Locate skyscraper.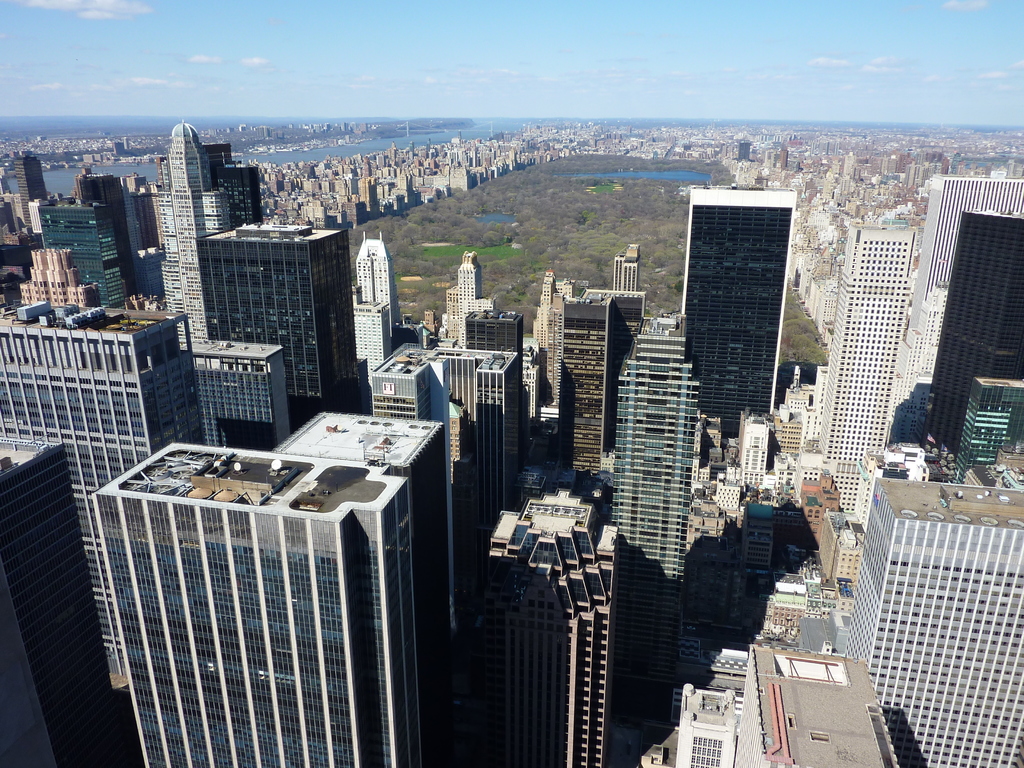
Bounding box: <bbox>0, 300, 184, 703</bbox>.
